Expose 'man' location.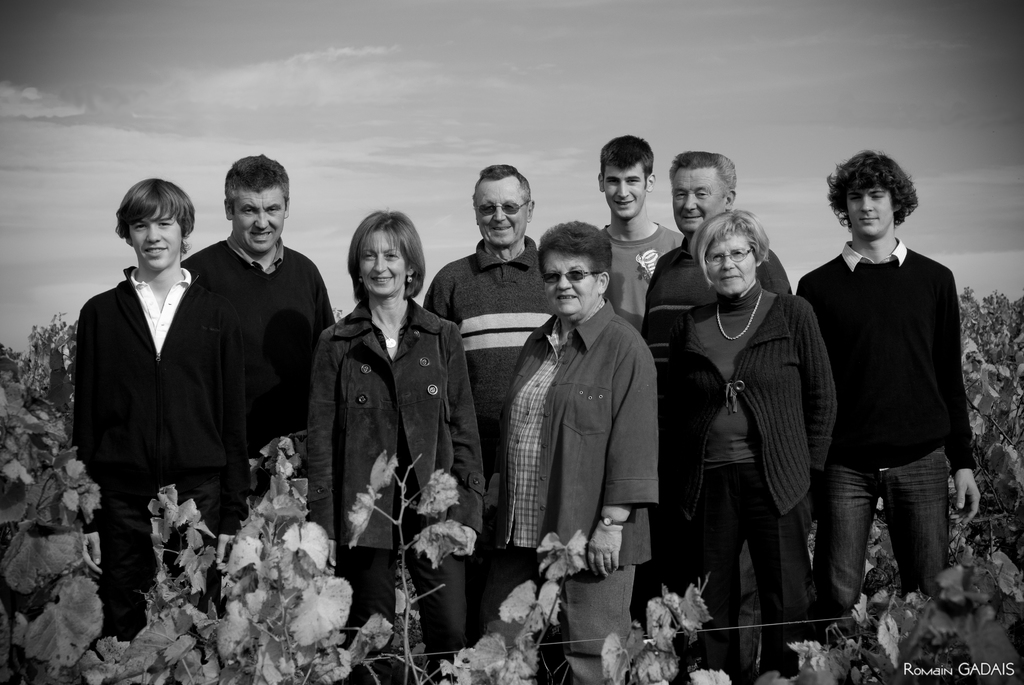
Exposed at pyautogui.locateOnScreen(790, 161, 979, 618).
